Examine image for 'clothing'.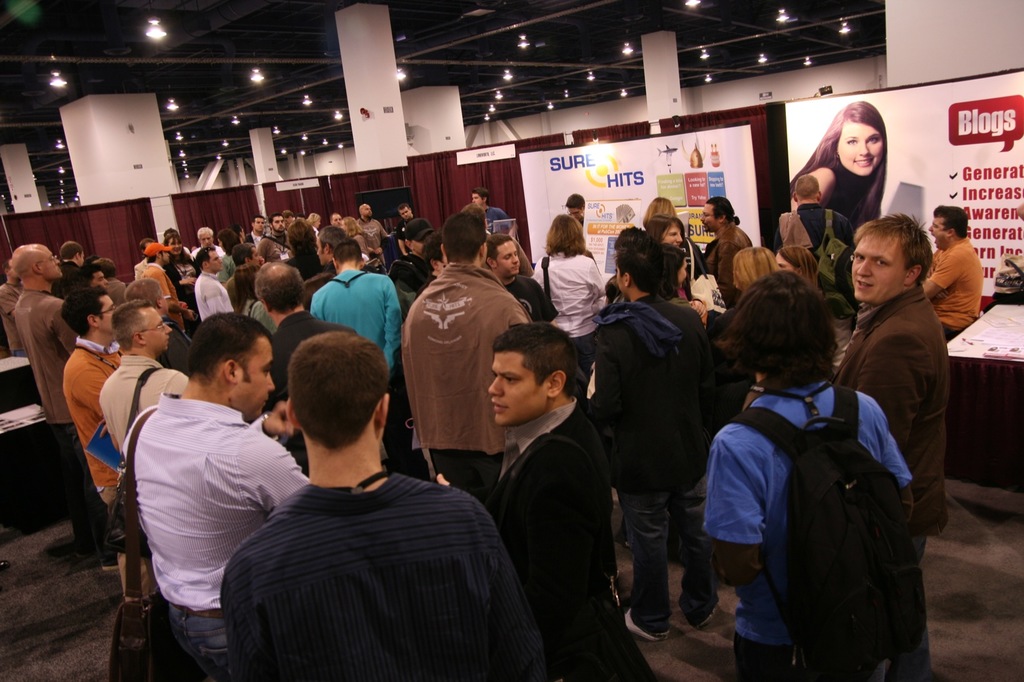
Examination result: x1=218, y1=257, x2=241, y2=287.
